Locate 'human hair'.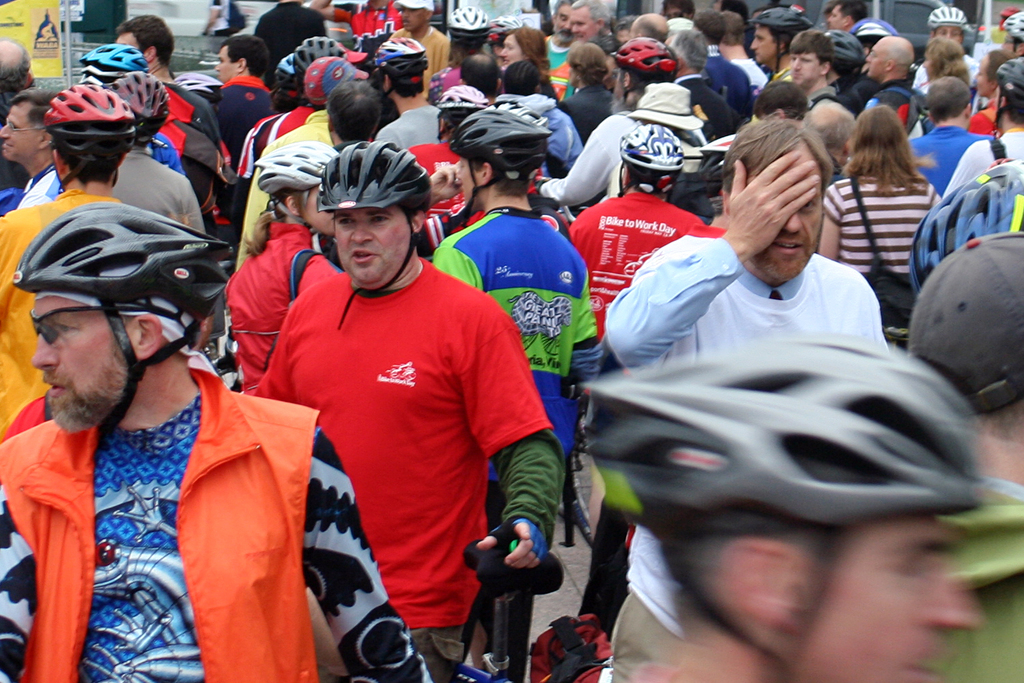
Bounding box: bbox=(567, 41, 609, 83).
